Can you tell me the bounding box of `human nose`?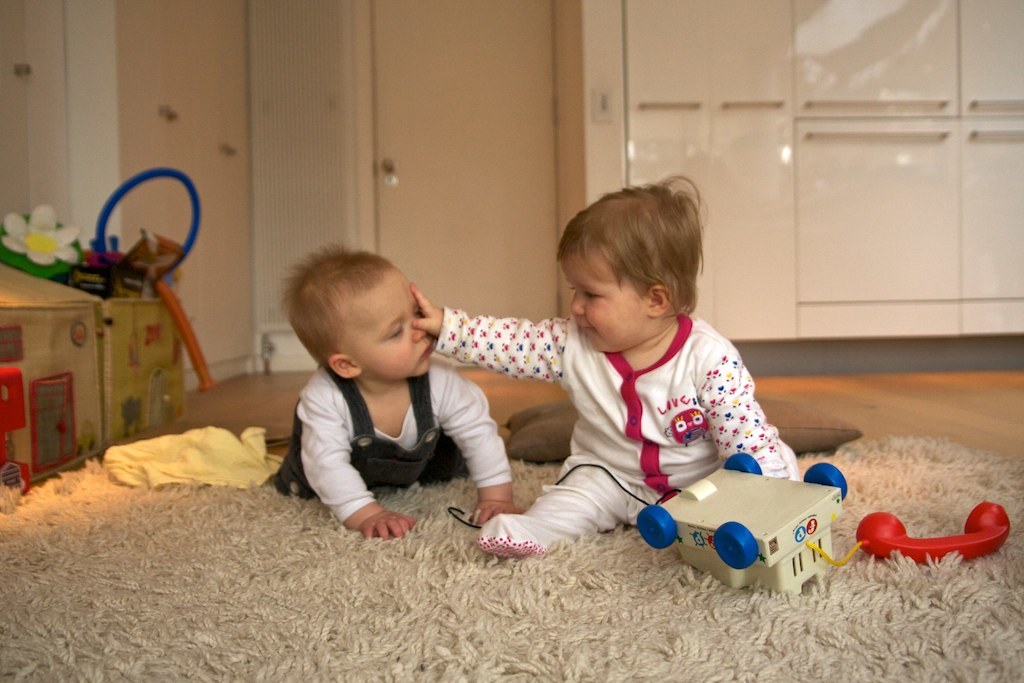
region(412, 323, 427, 344).
